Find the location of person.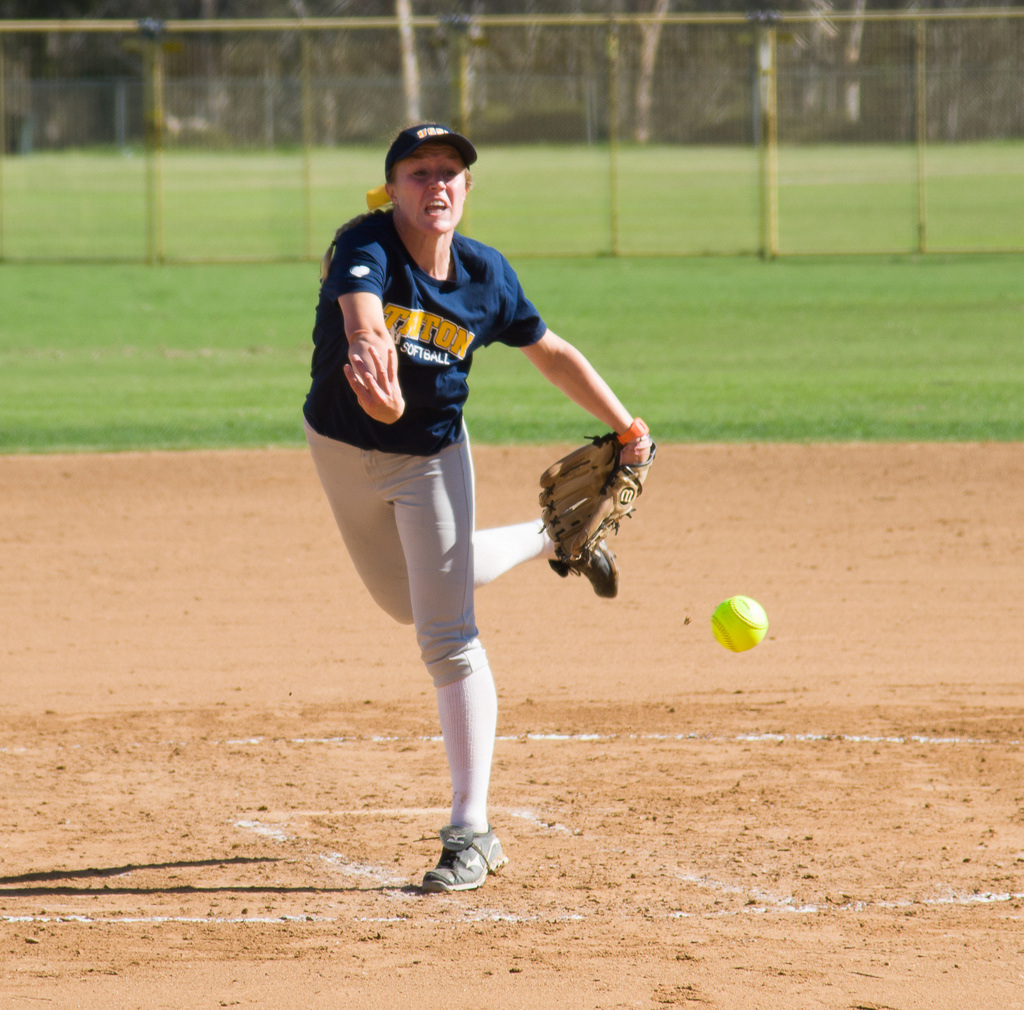
Location: <box>293,136,613,906</box>.
